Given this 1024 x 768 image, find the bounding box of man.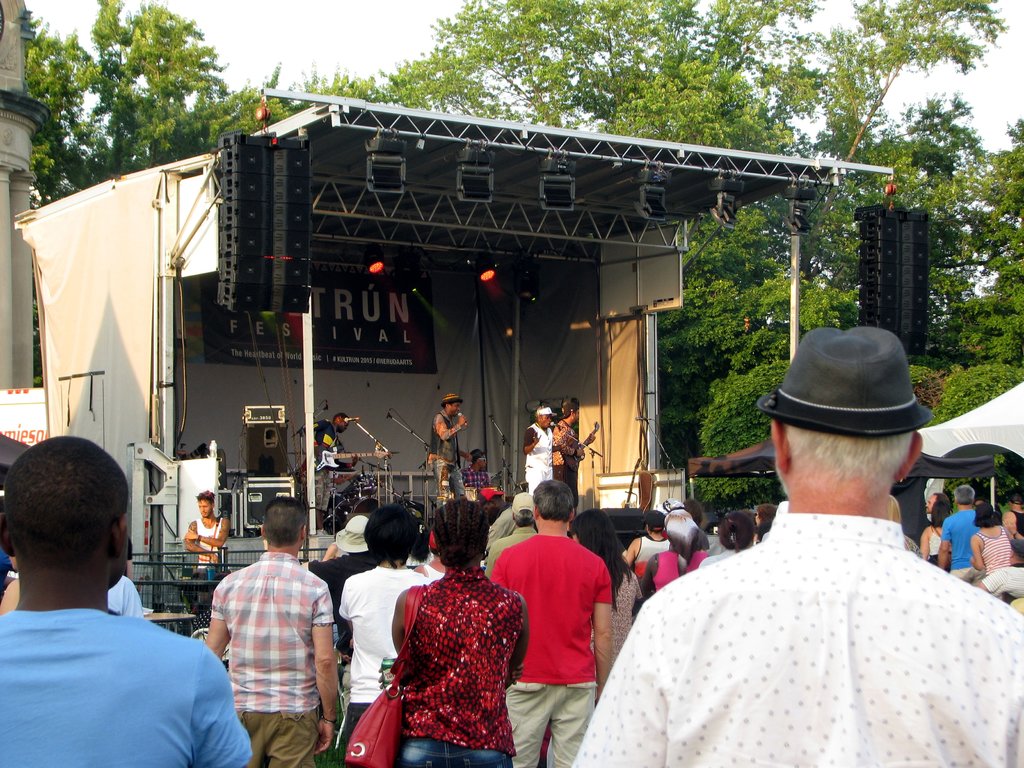
[484, 488, 536, 570].
